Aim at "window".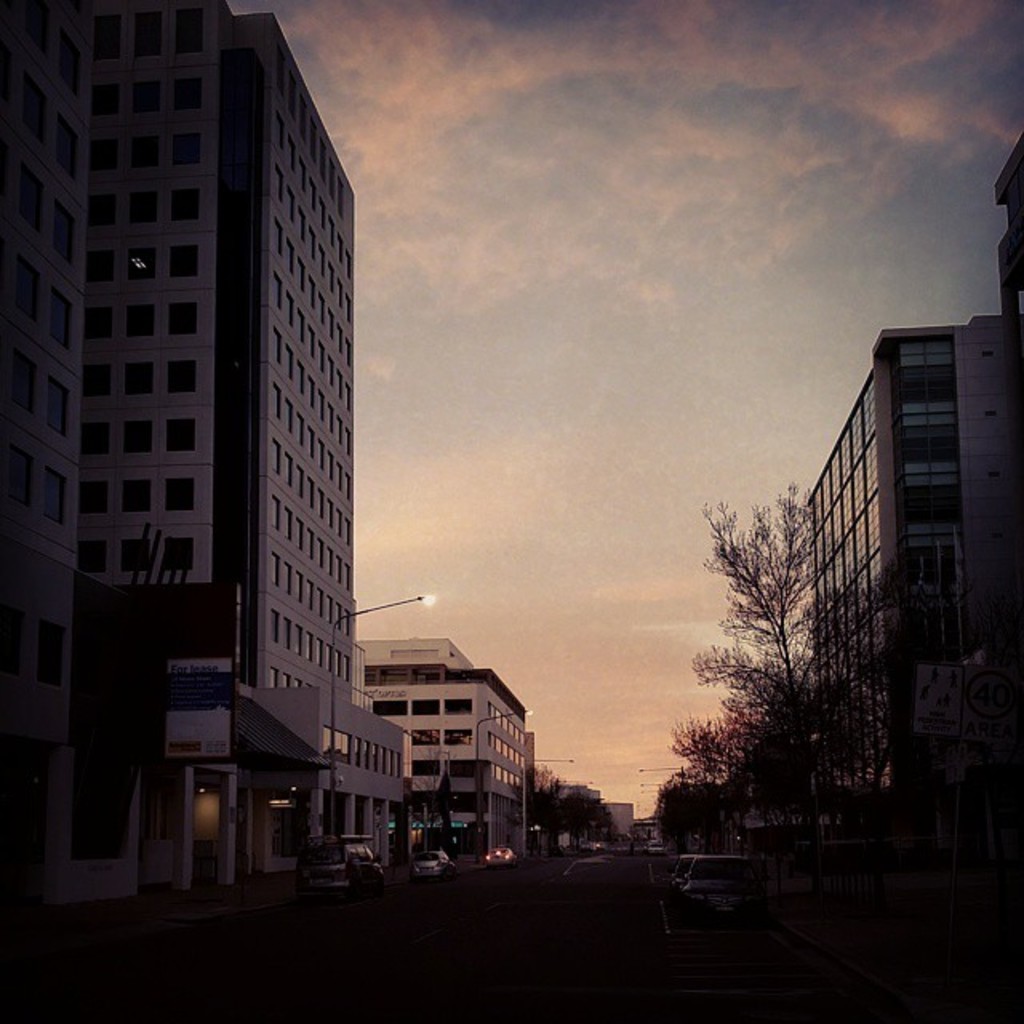
Aimed at select_region(123, 480, 150, 515).
